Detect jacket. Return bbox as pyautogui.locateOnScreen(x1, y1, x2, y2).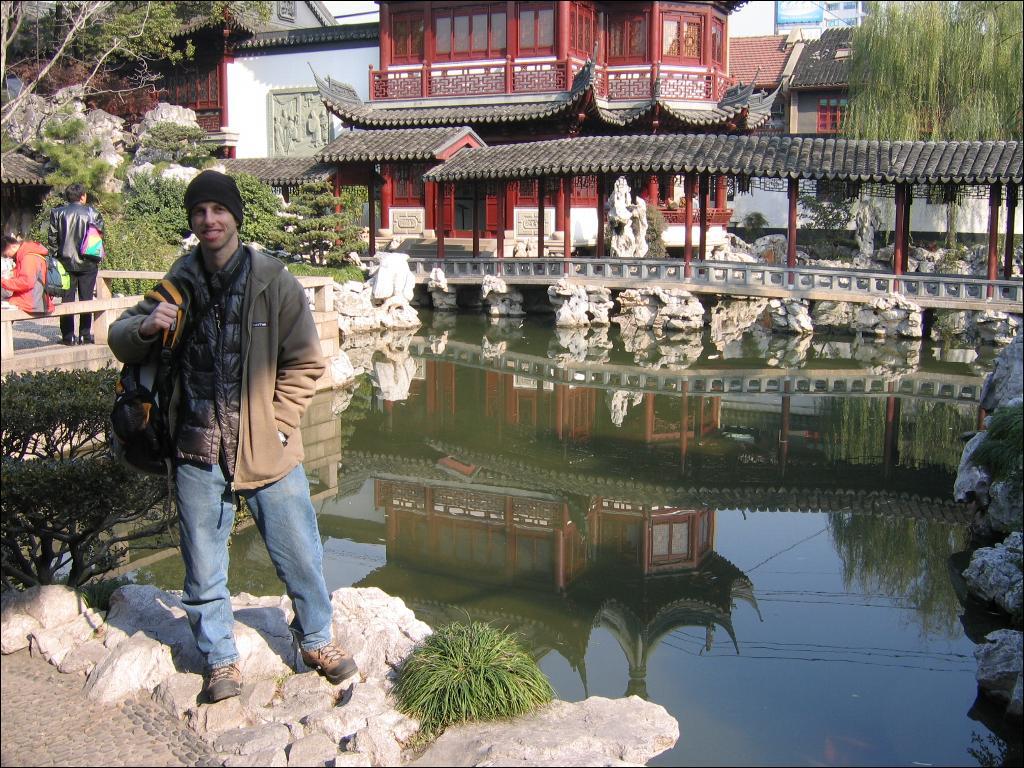
pyautogui.locateOnScreen(113, 192, 319, 511).
